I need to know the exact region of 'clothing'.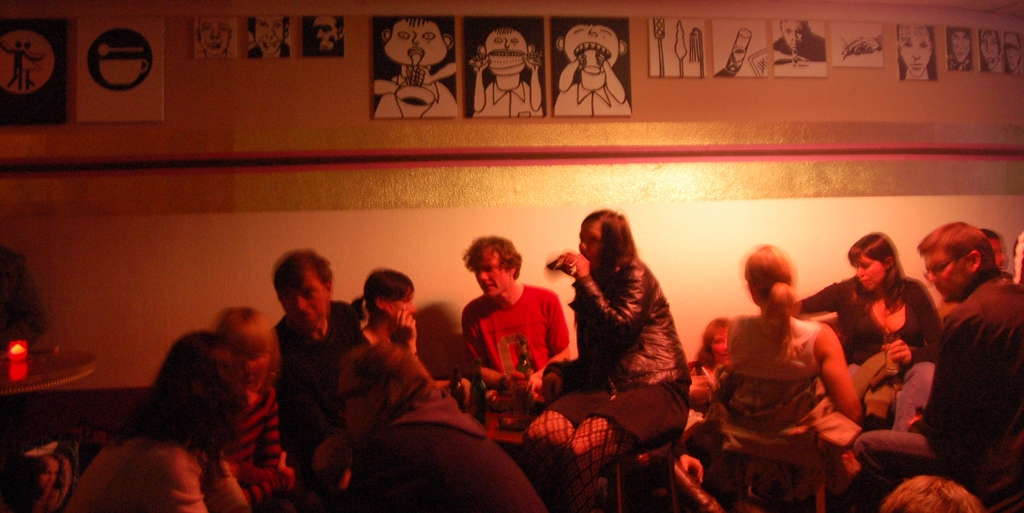
Region: {"x1": 460, "y1": 281, "x2": 570, "y2": 415}.
